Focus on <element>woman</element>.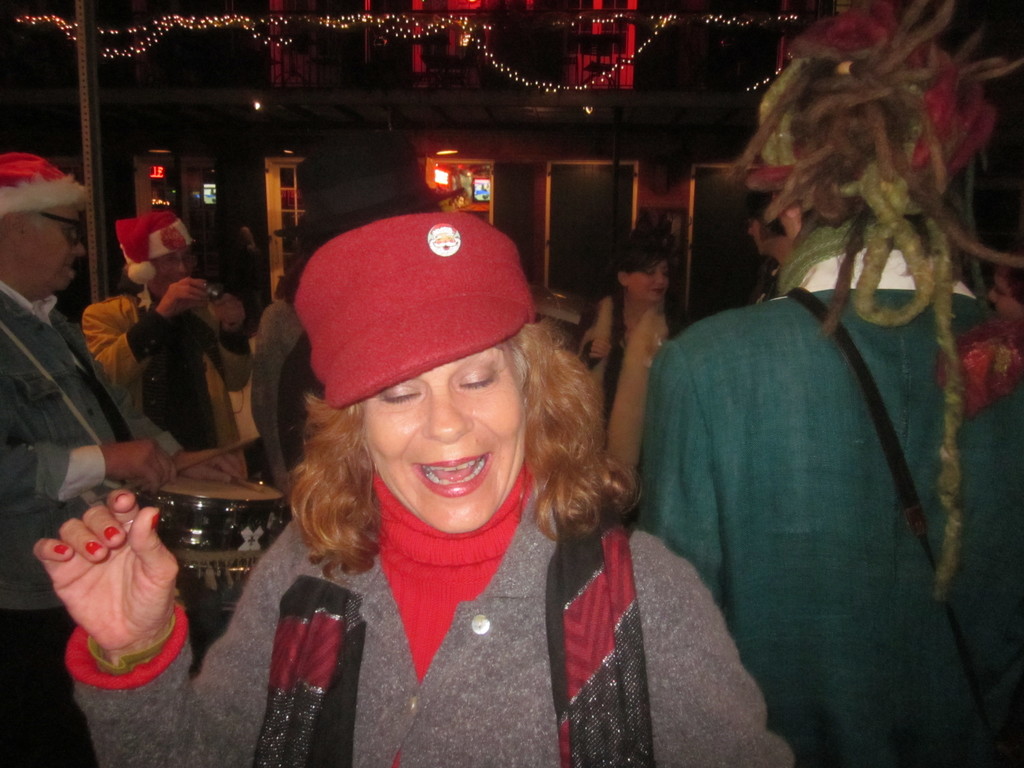
Focused at 191/233/794/742.
